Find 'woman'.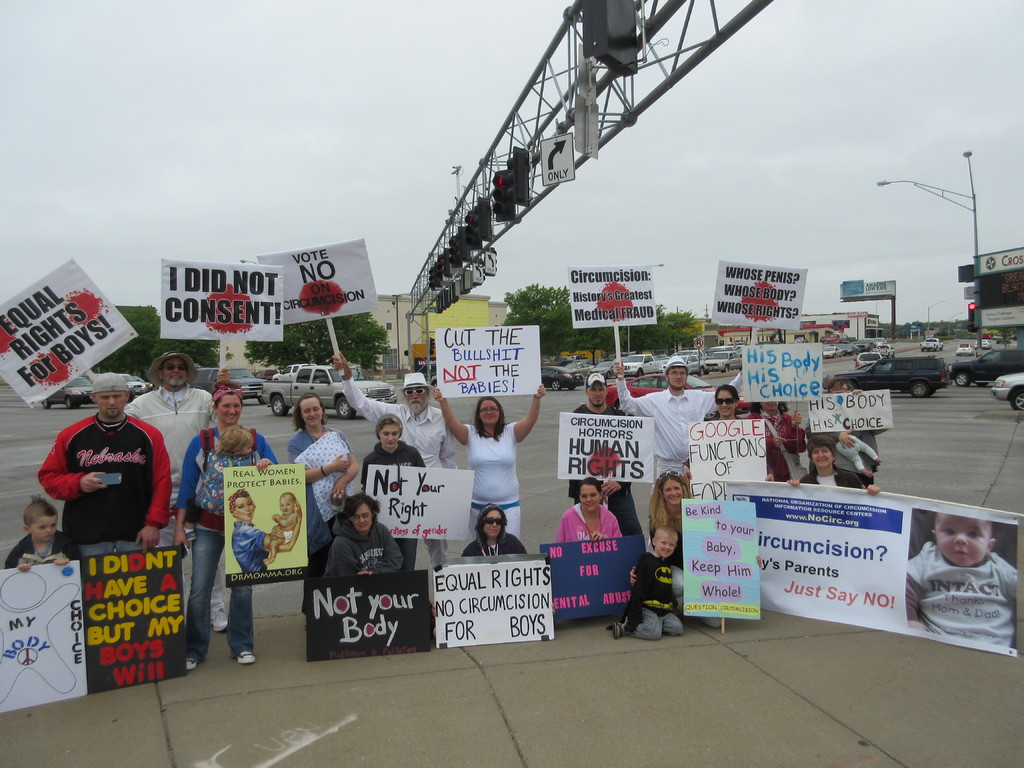
435 381 544 501.
